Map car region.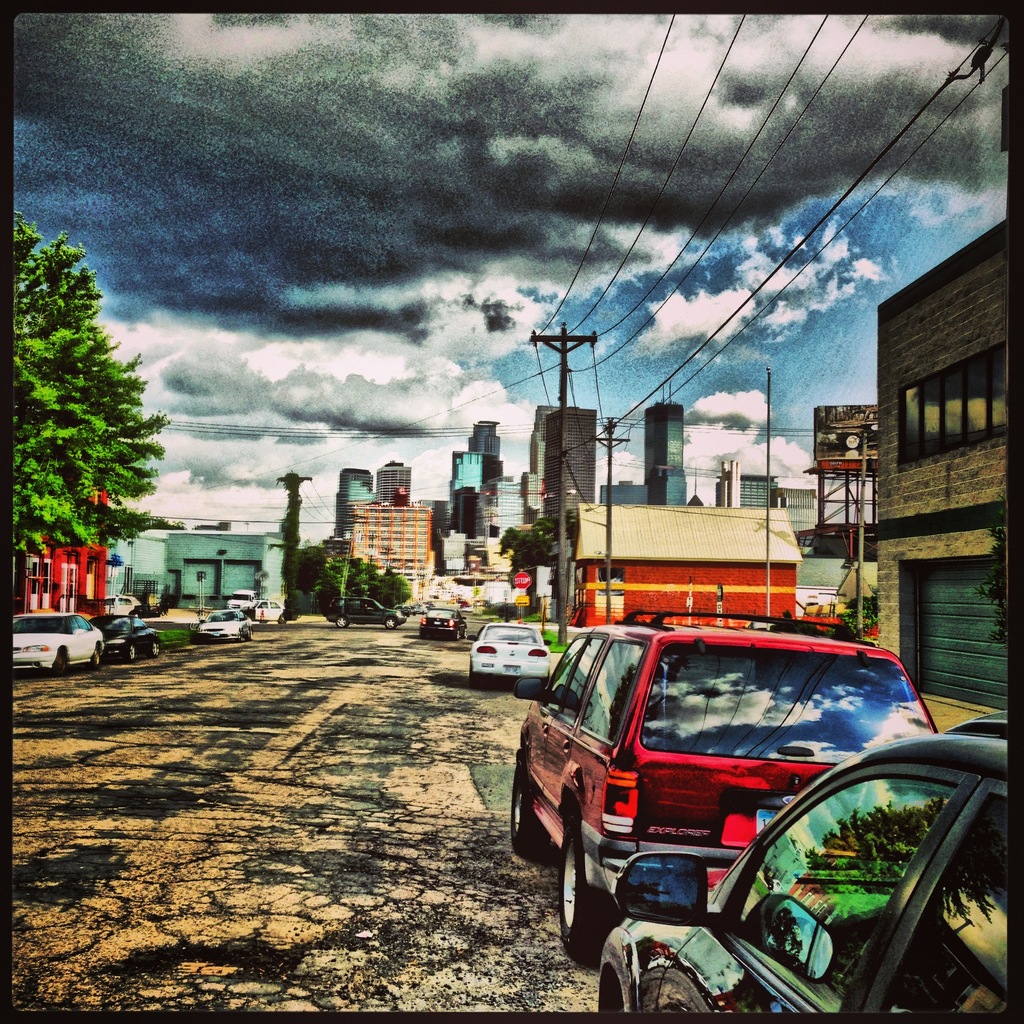
Mapped to <box>225,590,257,608</box>.
